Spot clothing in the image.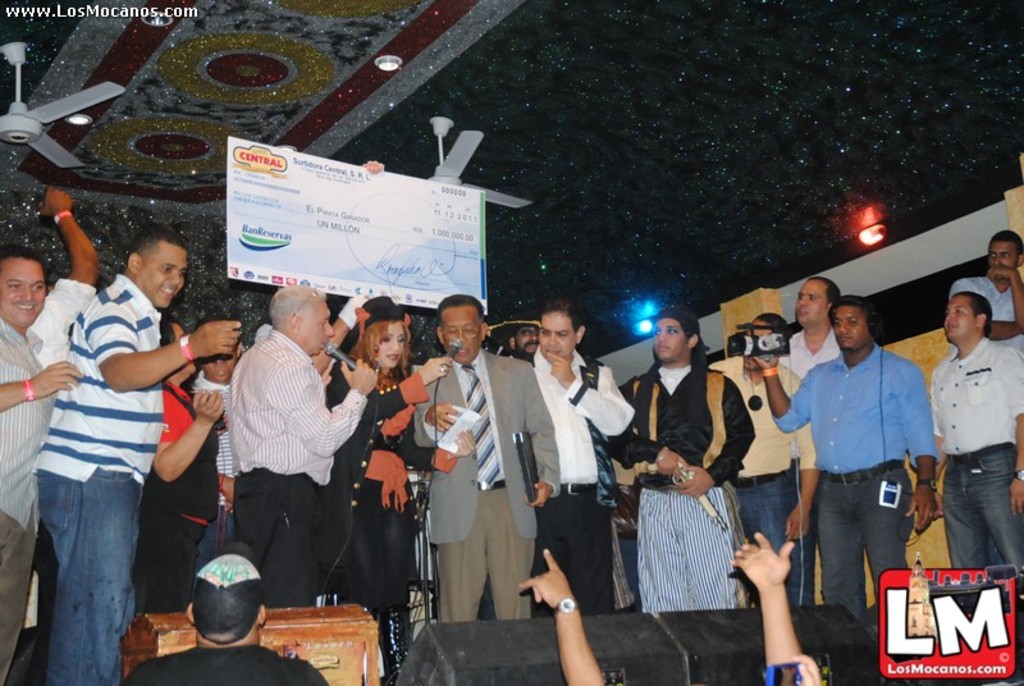
clothing found at (left=411, top=349, right=561, bottom=623).
